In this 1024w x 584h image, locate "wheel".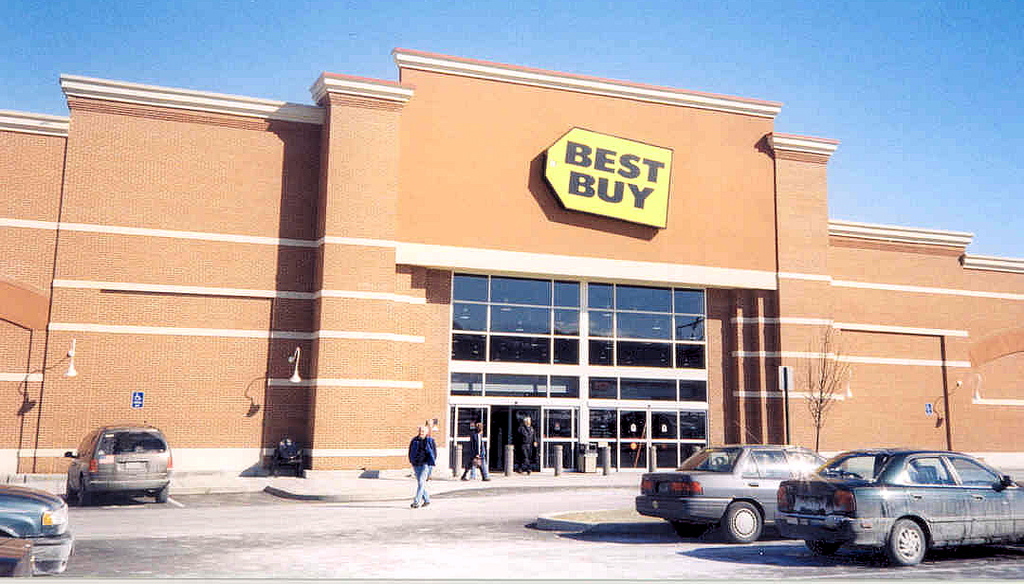
Bounding box: l=805, t=538, r=842, b=557.
